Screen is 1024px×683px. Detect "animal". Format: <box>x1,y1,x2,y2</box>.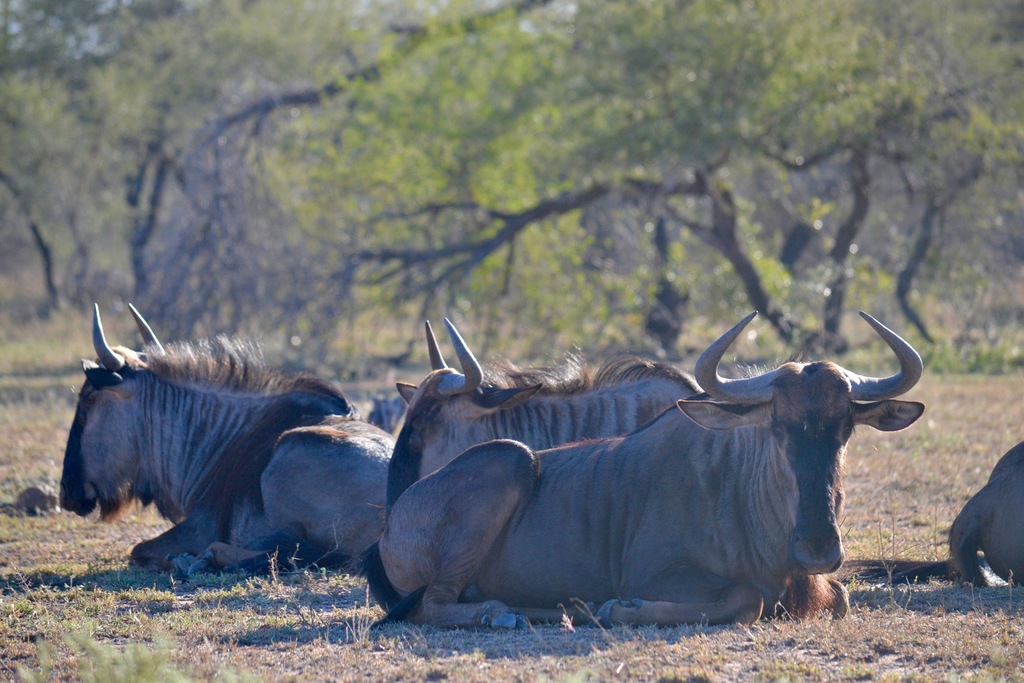
<box>386,318,703,511</box>.
